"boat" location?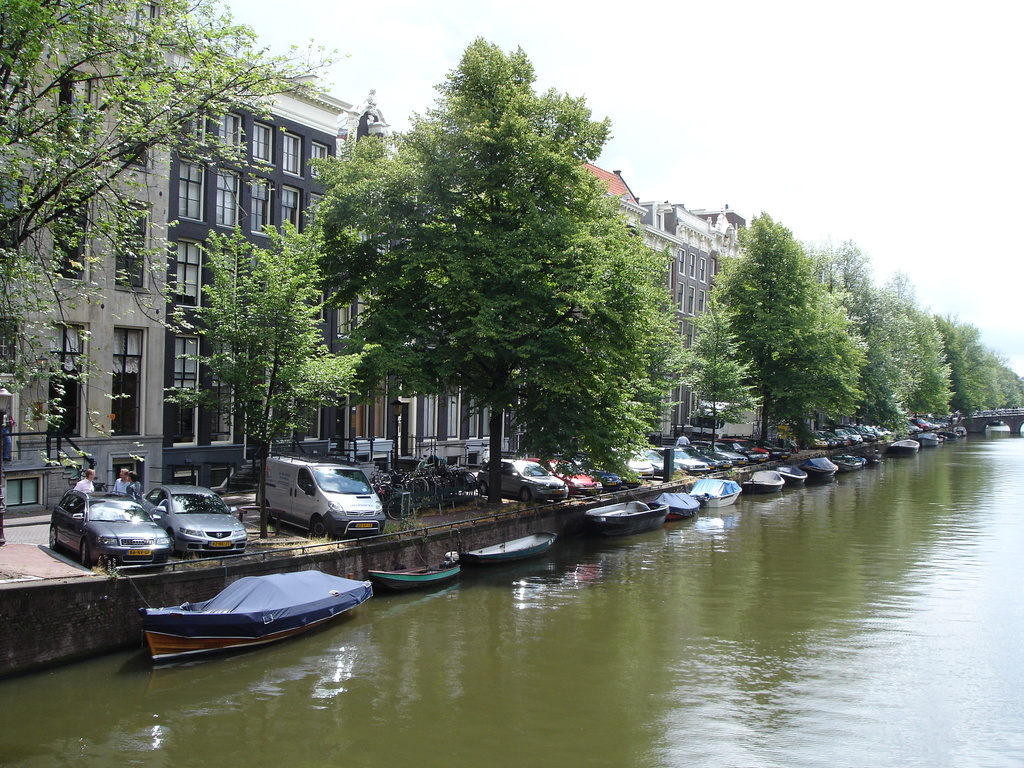
bbox=(785, 461, 805, 486)
